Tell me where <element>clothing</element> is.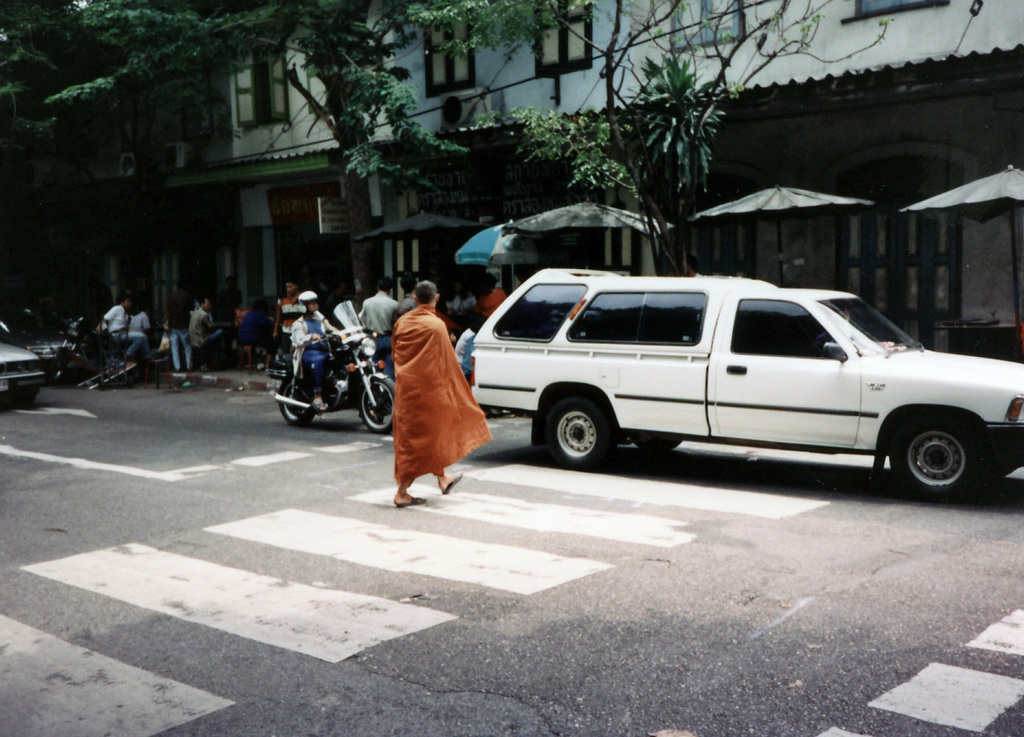
<element>clothing</element> is at left=237, top=310, right=291, bottom=352.
